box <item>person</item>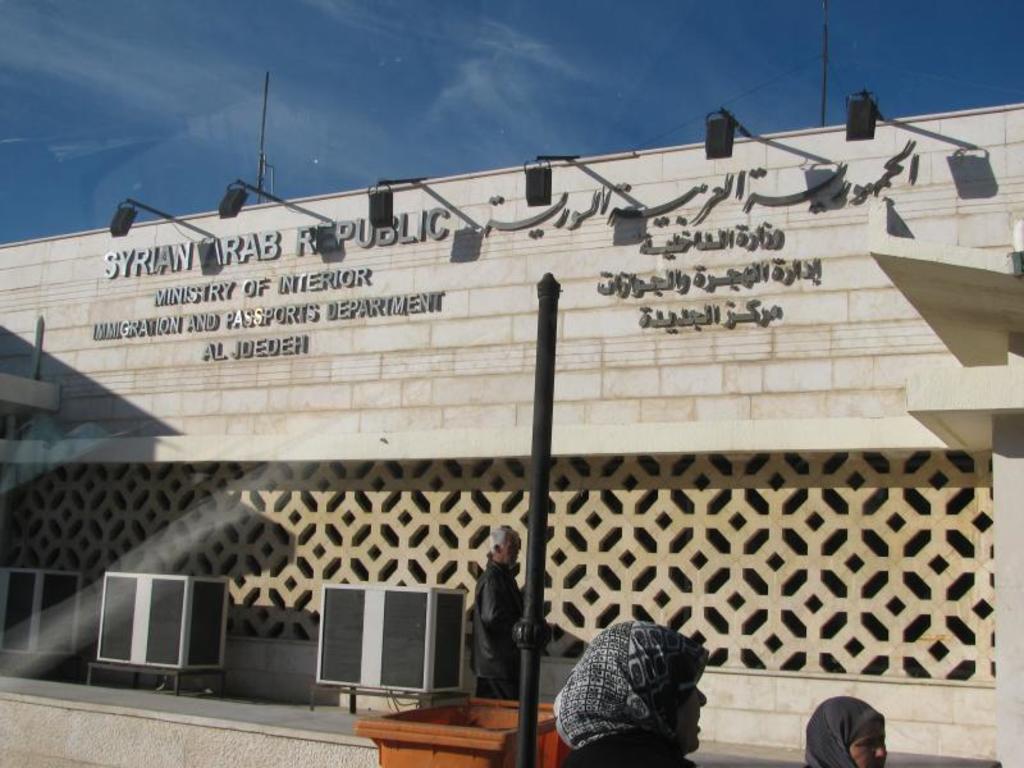
[556, 616, 709, 767]
